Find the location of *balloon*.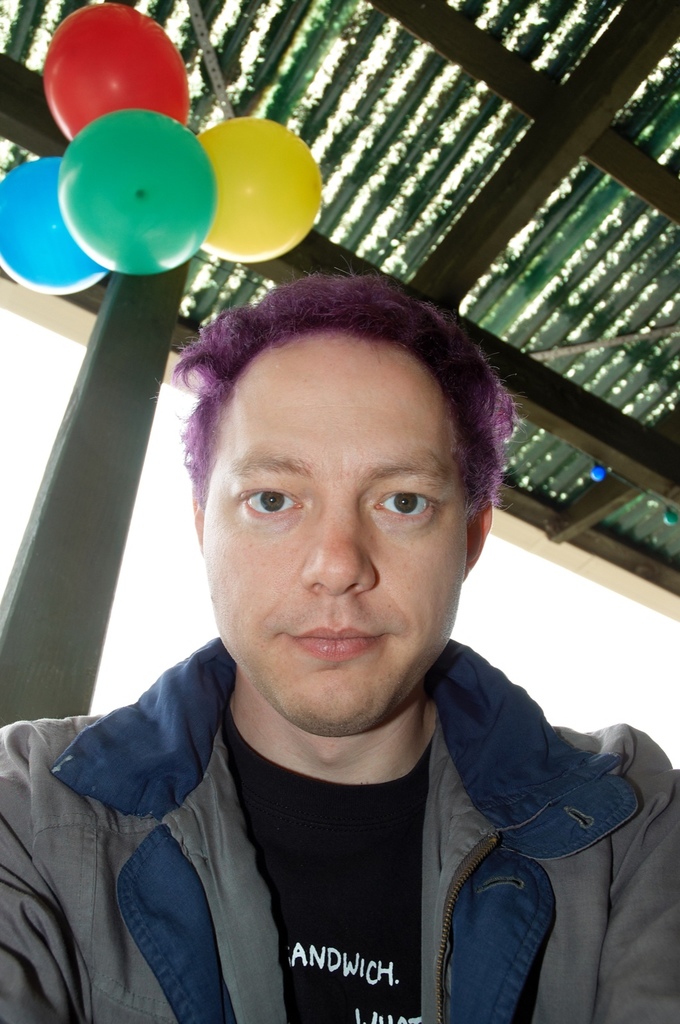
Location: (x1=59, y1=109, x2=215, y2=276).
